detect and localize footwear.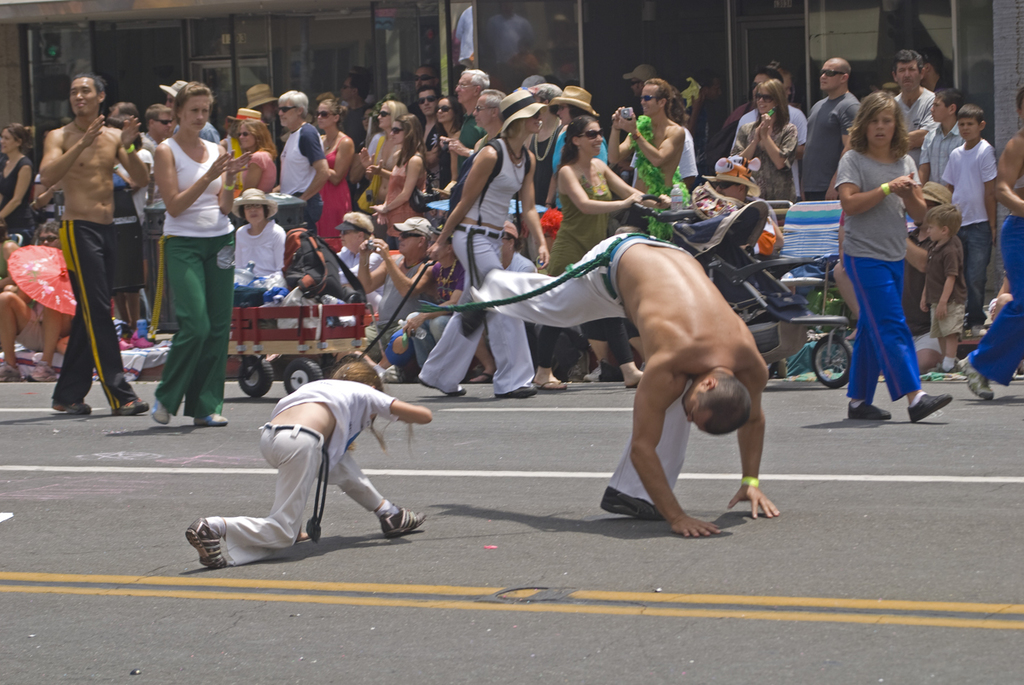
Localized at [x1=184, y1=520, x2=221, y2=572].
